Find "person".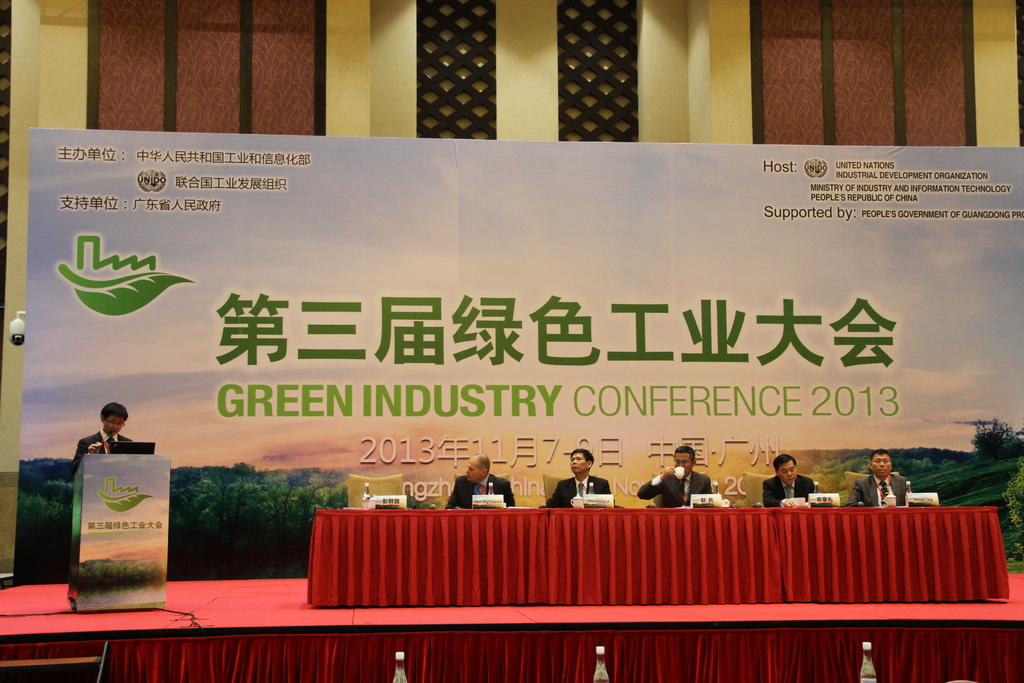
bbox(71, 401, 130, 473).
